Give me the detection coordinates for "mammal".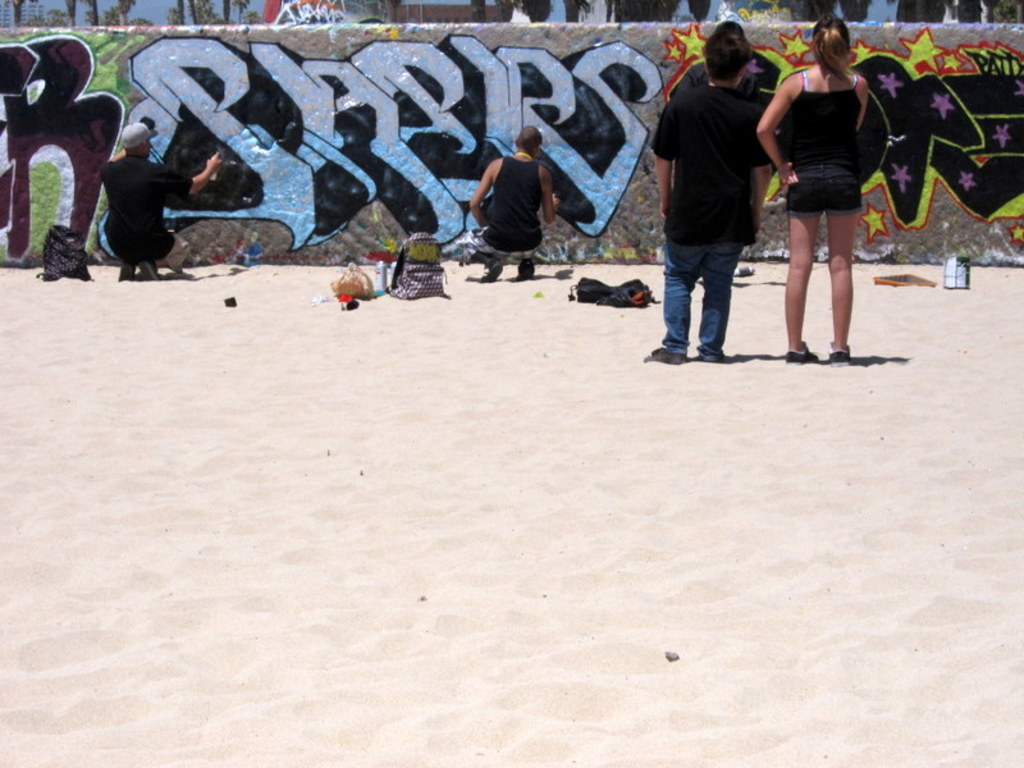
left=678, top=17, right=763, bottom=280.
